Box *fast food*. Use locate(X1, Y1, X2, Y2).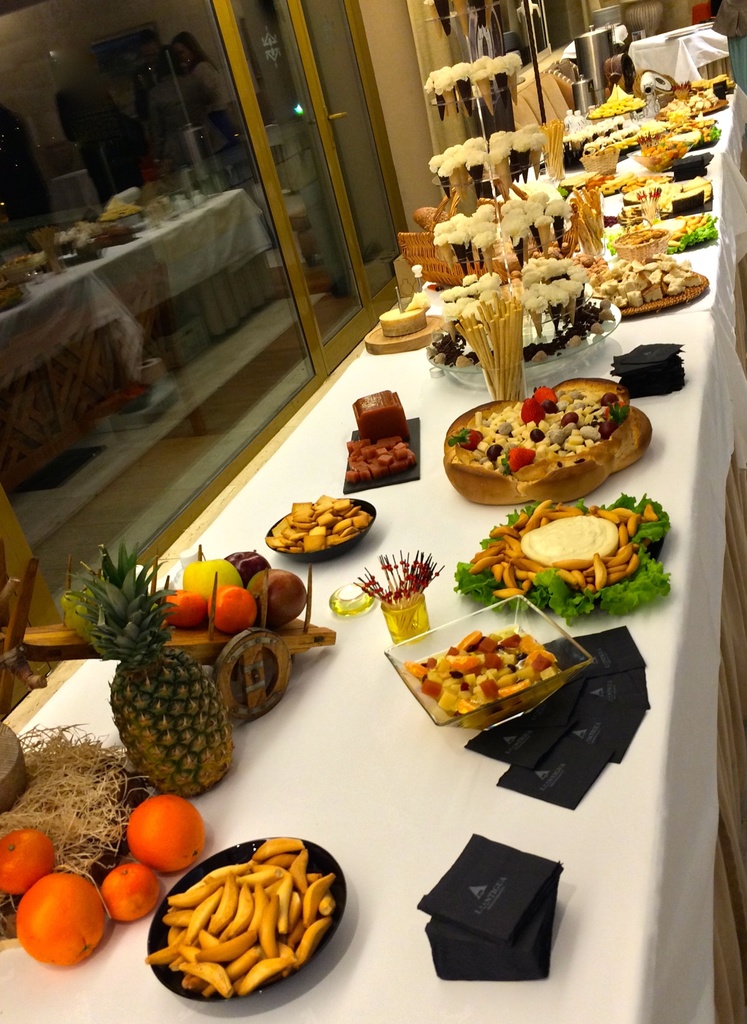
locate(427, 0, 495, 41).
